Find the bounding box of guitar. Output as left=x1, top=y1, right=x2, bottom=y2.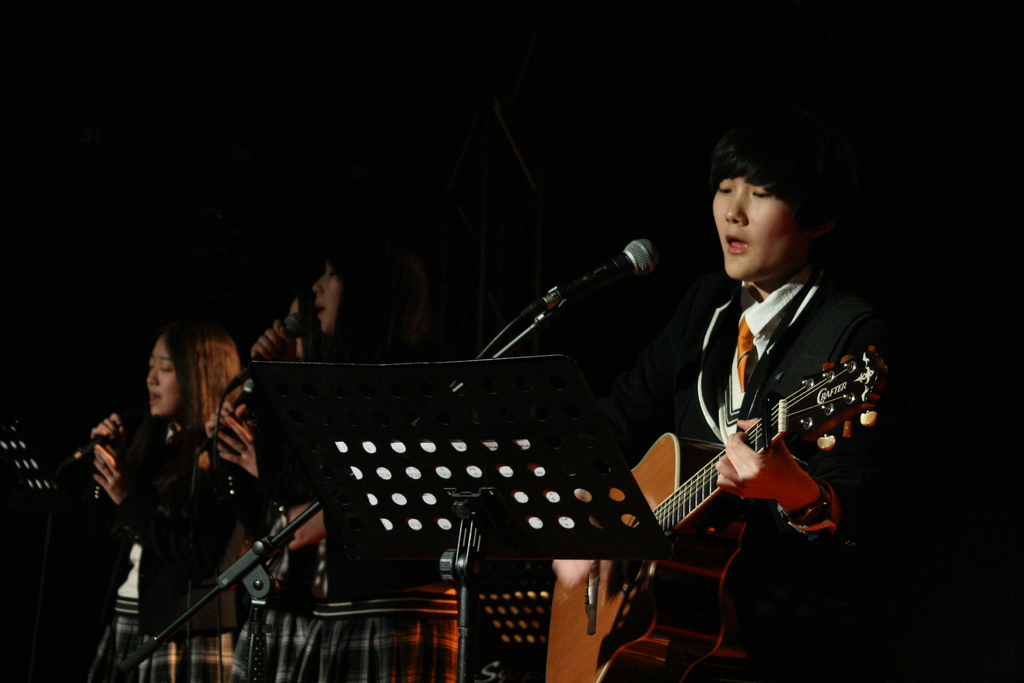
left=543, top=344, right=889, bottom=682.
